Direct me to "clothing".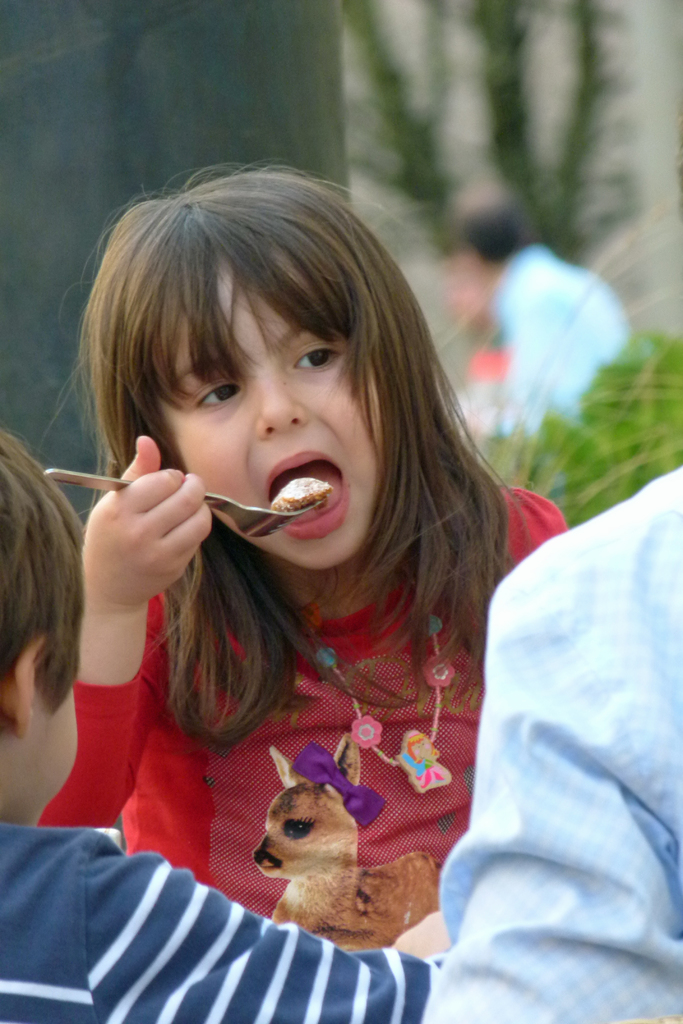
Direction: 51 537 548 925.
